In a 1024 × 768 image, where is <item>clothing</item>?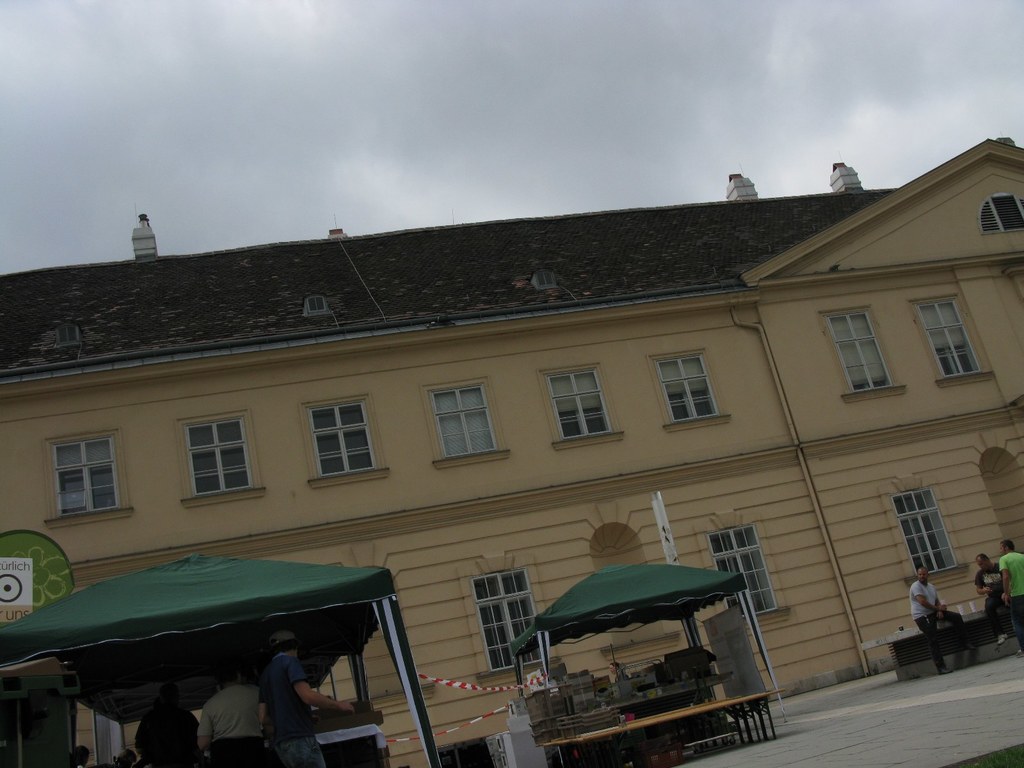
bbox(907, 581, 971, 666).
